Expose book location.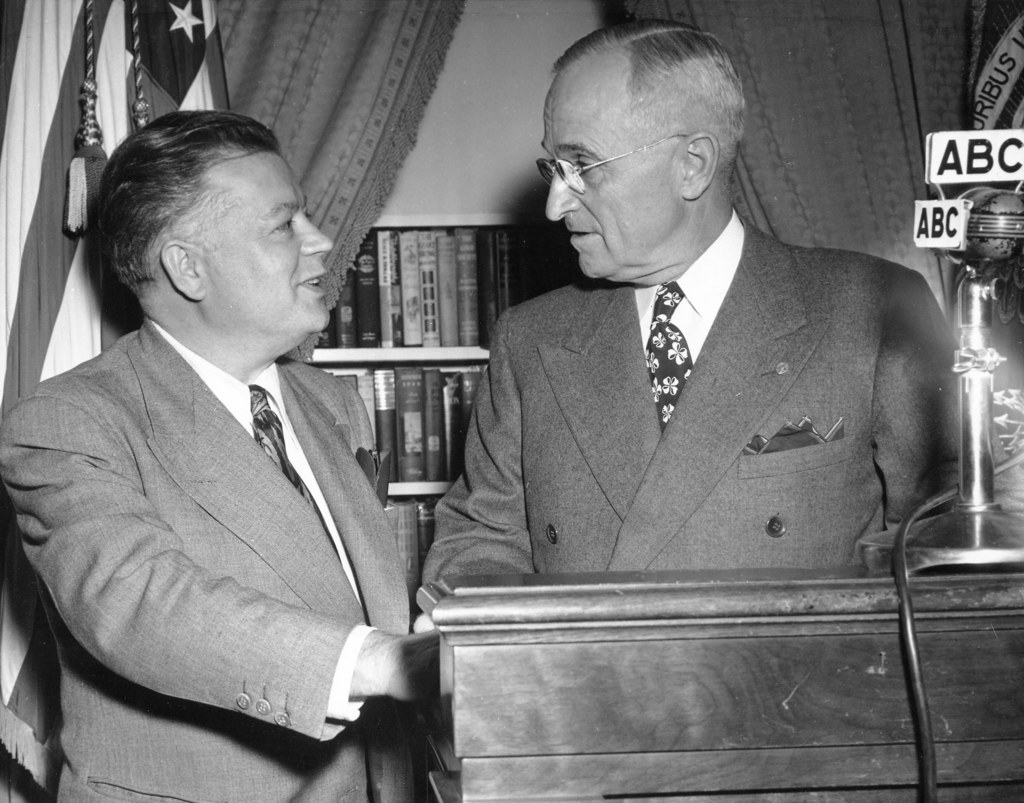
Exposed at select_region(358, 230, 381, 345).
